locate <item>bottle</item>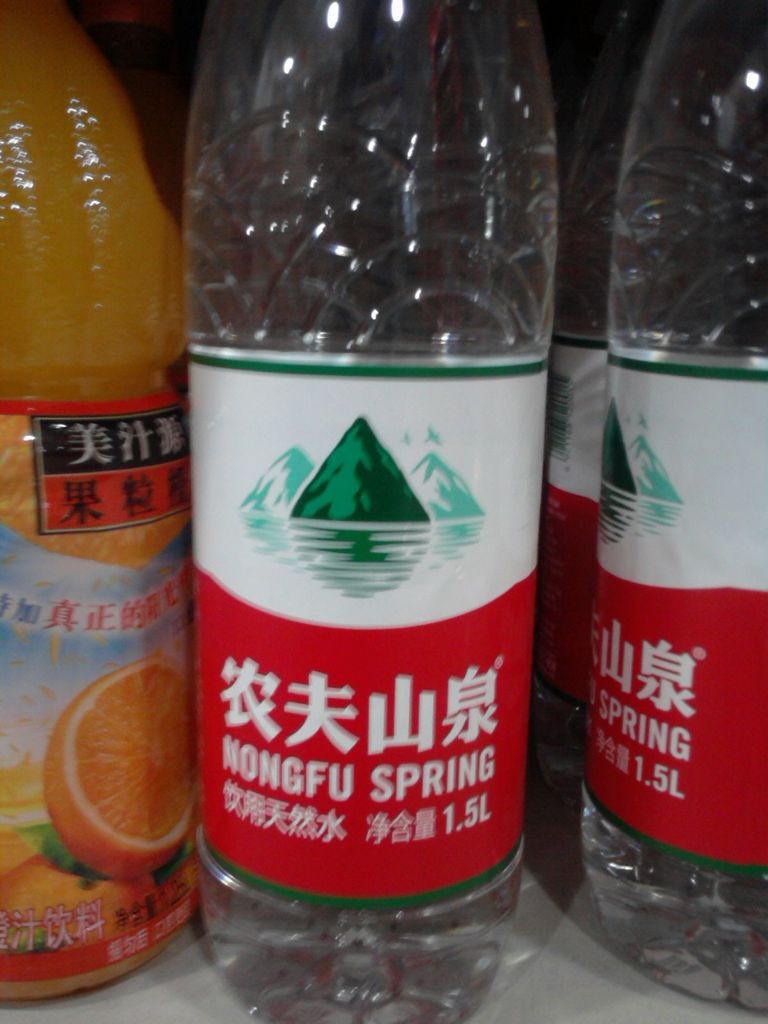
x1=184, y1=0, x2=567, y2=1023
